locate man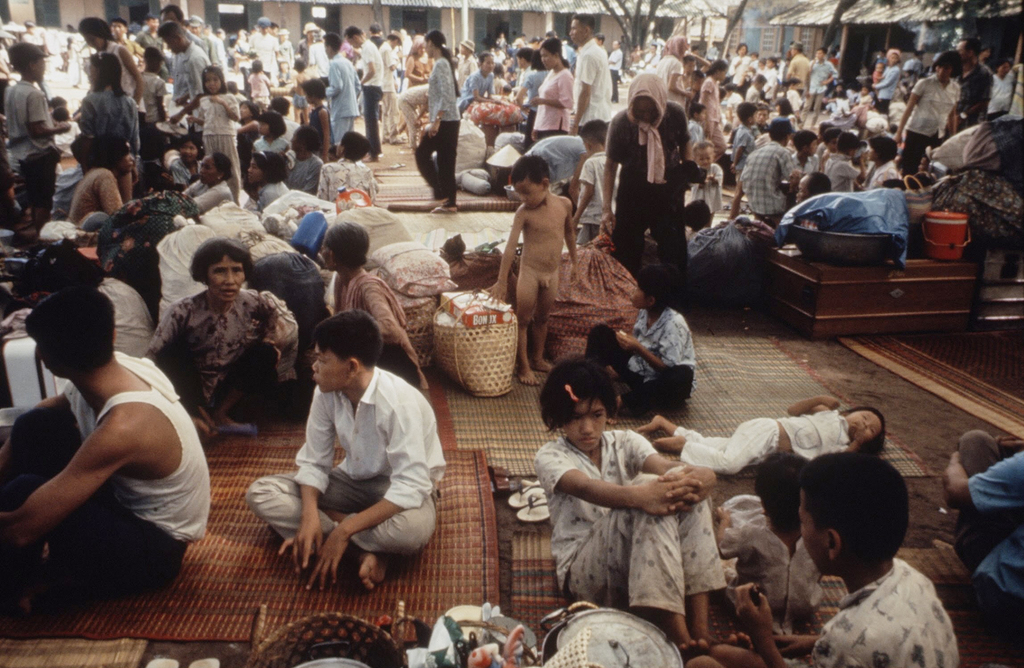
pyautogui.locateOnScreen(345, 24, 383, 163)
